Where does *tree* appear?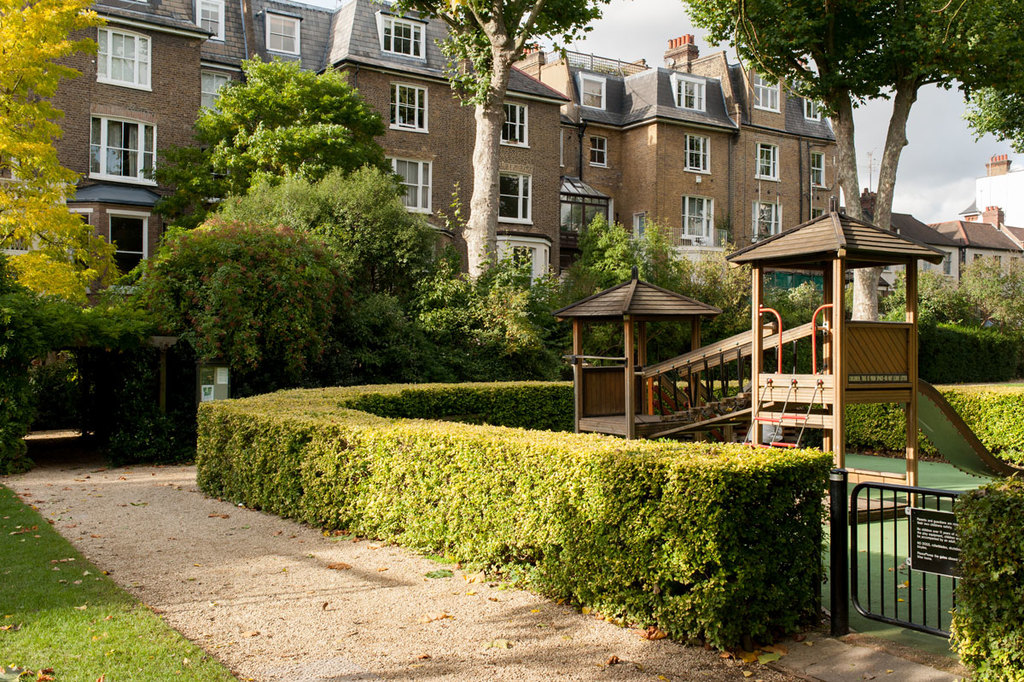
Appears at Rect(0, 0, 121, 303).
